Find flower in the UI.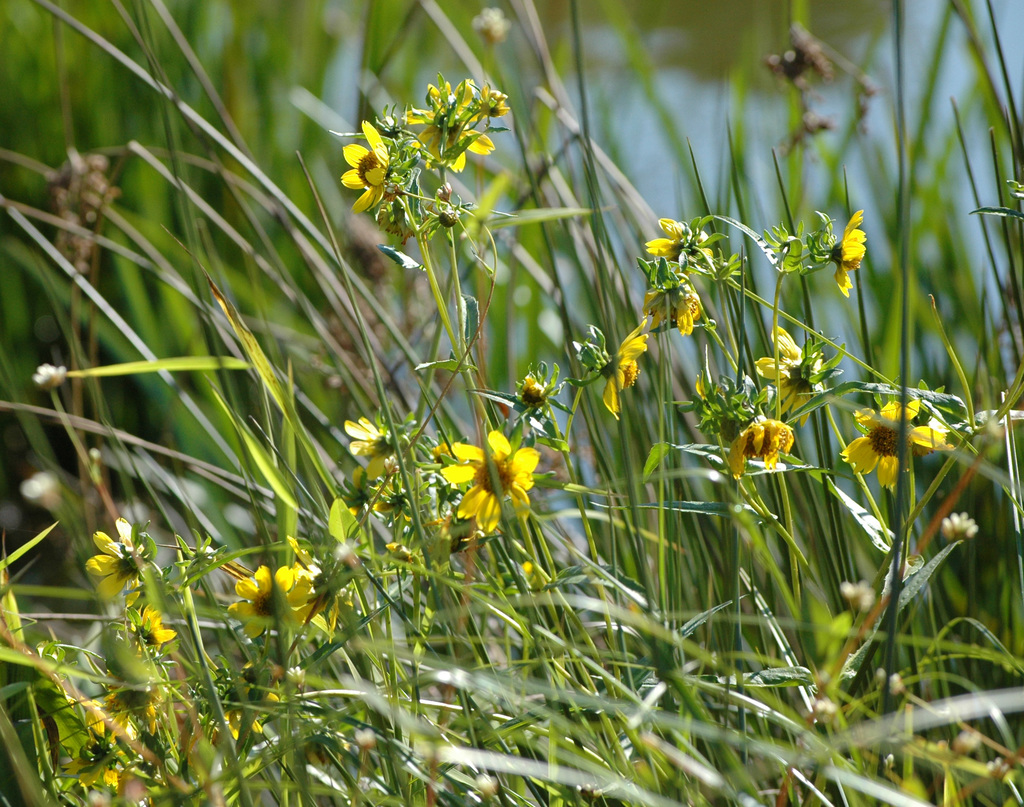
UI element at select_region(650, 214, 707, 272).
